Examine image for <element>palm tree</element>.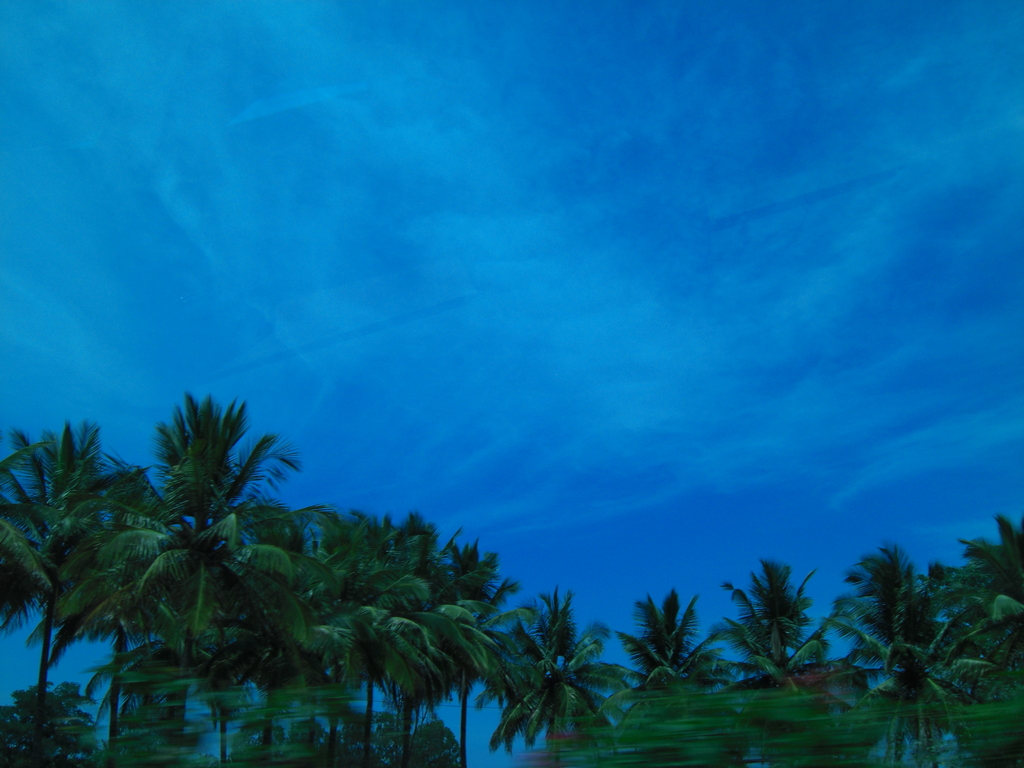
Examination result: (left=122, top=504, right=268, bottom=761).
